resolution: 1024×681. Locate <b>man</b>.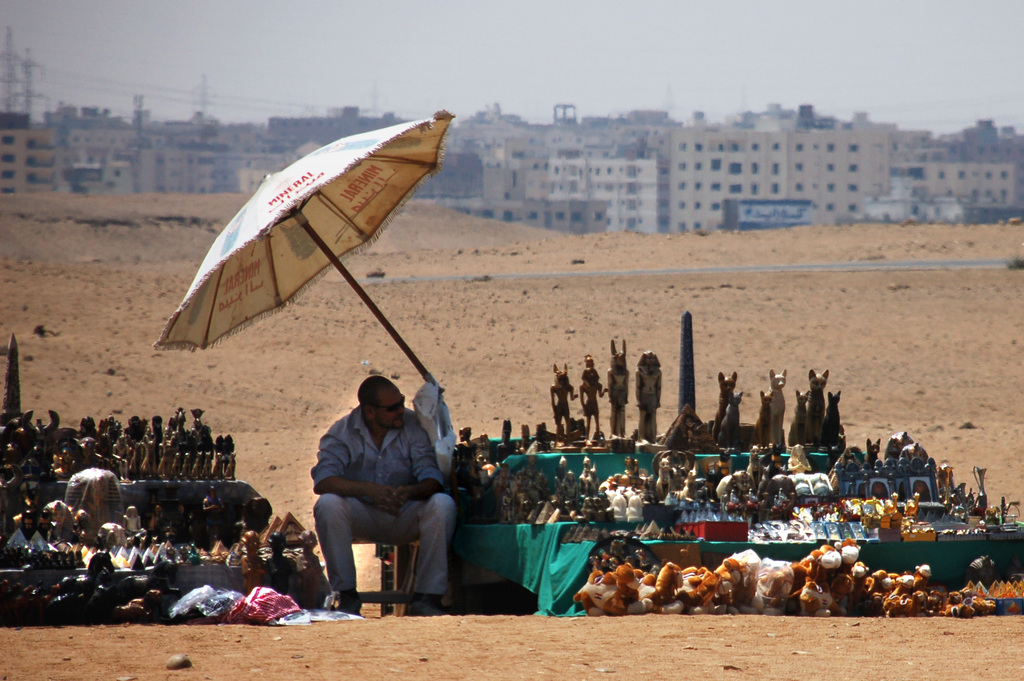
bbox=[298, 367, 466, 622].
